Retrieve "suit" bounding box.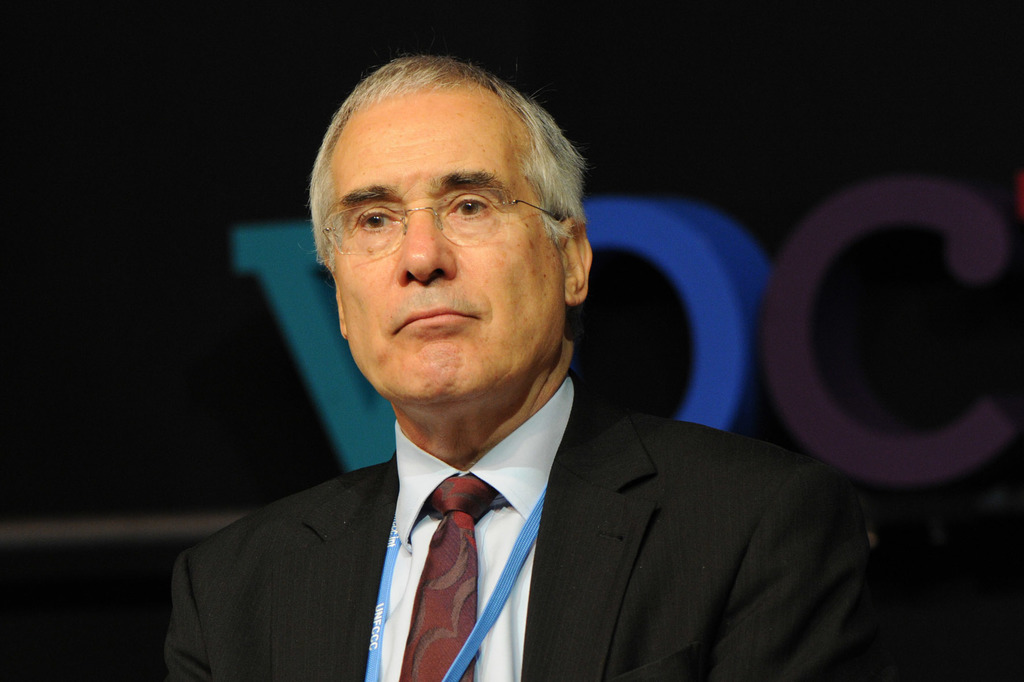
Bounding box: {"left": 159, "top": 383, "right": 884, "bottom": 681}.
